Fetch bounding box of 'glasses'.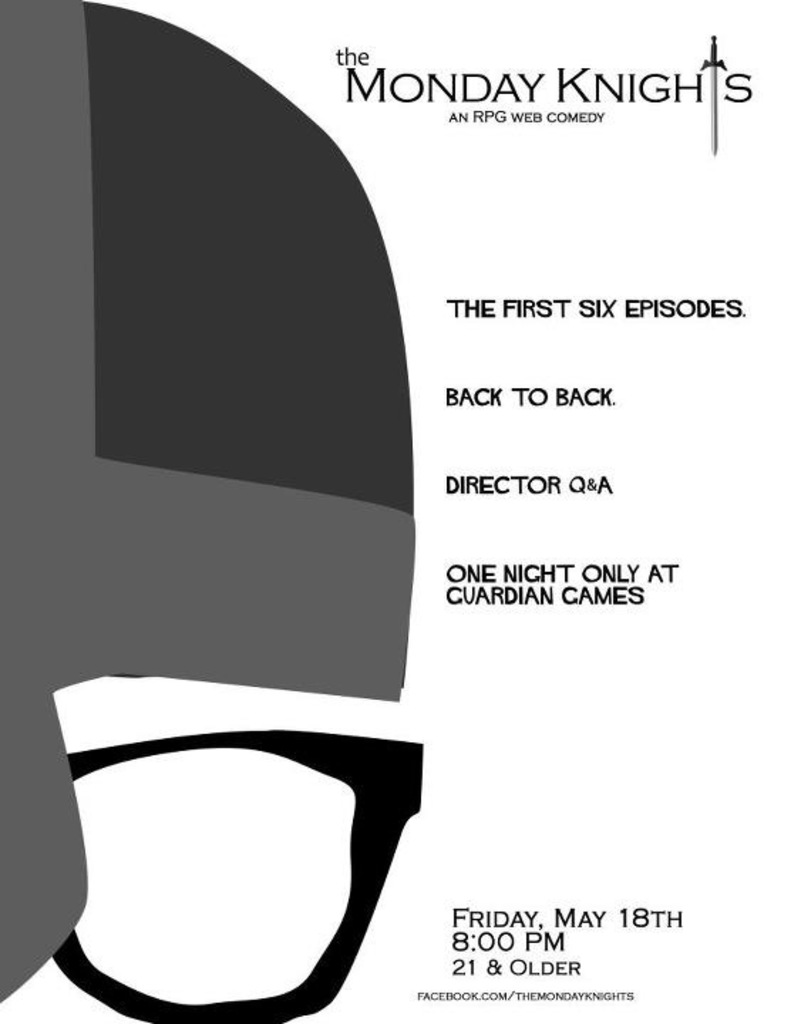
Bbox: box(63, 722, 442, 1023).
